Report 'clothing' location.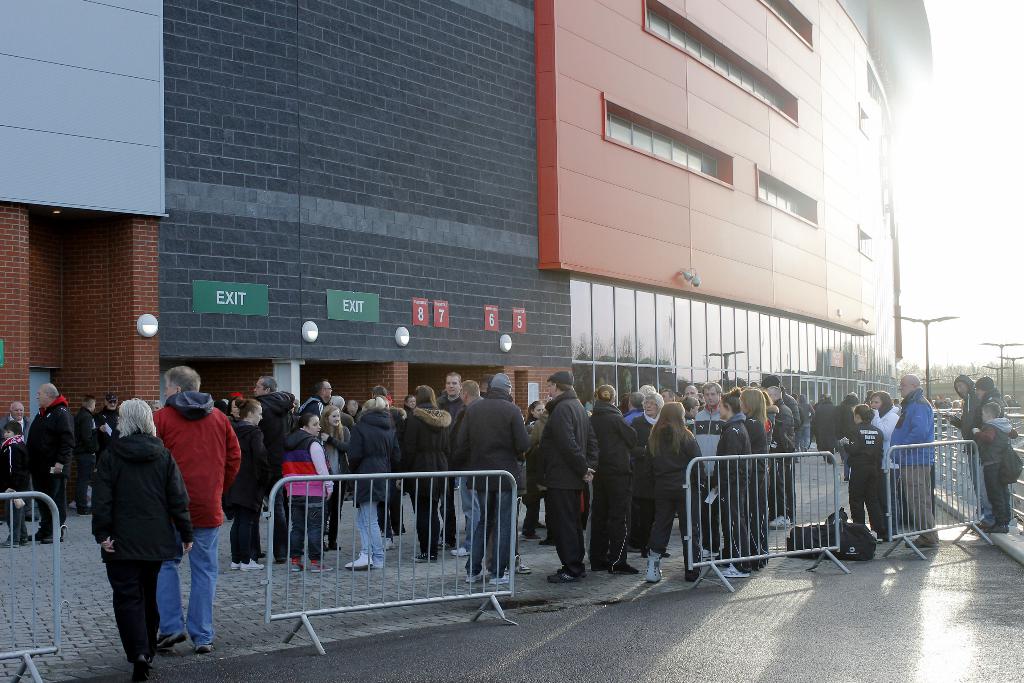
Report: [left=74, top=383, right=193, bottom=659].
